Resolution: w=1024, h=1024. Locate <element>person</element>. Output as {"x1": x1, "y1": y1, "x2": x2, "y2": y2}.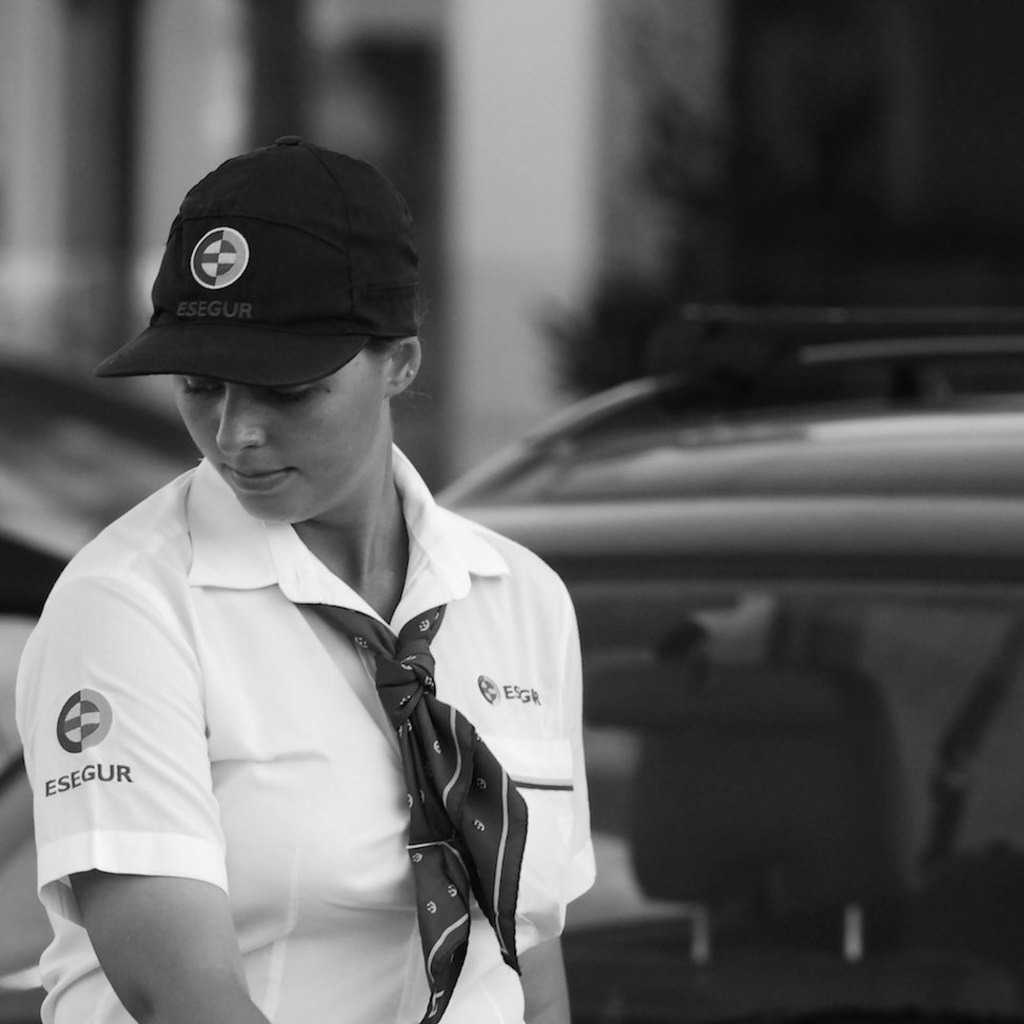
{"x1": 28, "y1": 146, "x2": 582, "y2": 1023}.
